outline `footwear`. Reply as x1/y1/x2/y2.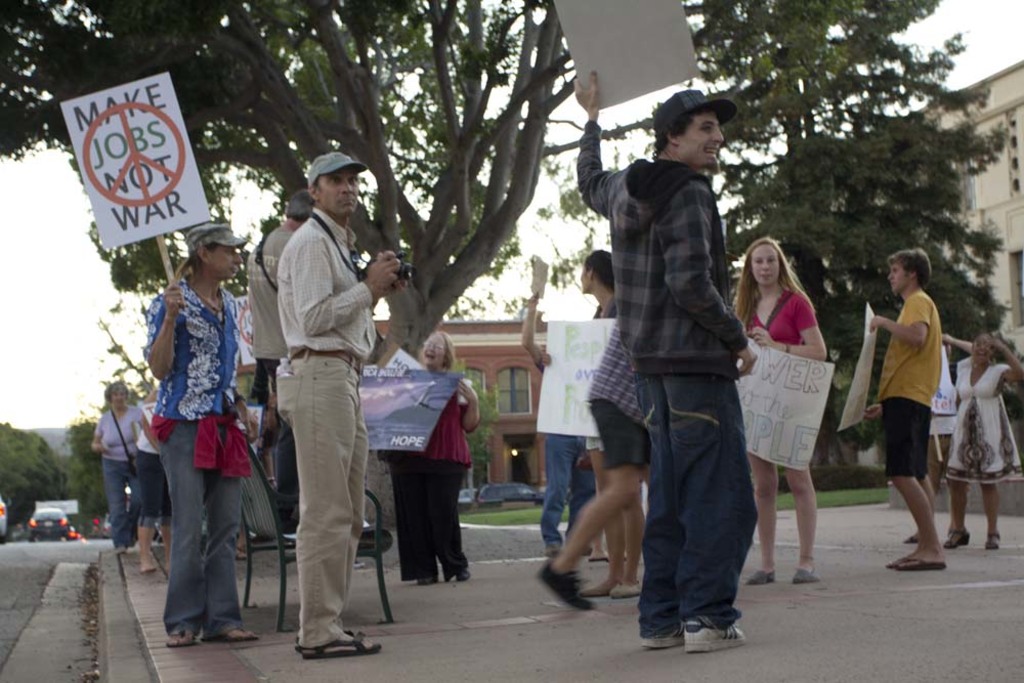
419/574/439/589.
